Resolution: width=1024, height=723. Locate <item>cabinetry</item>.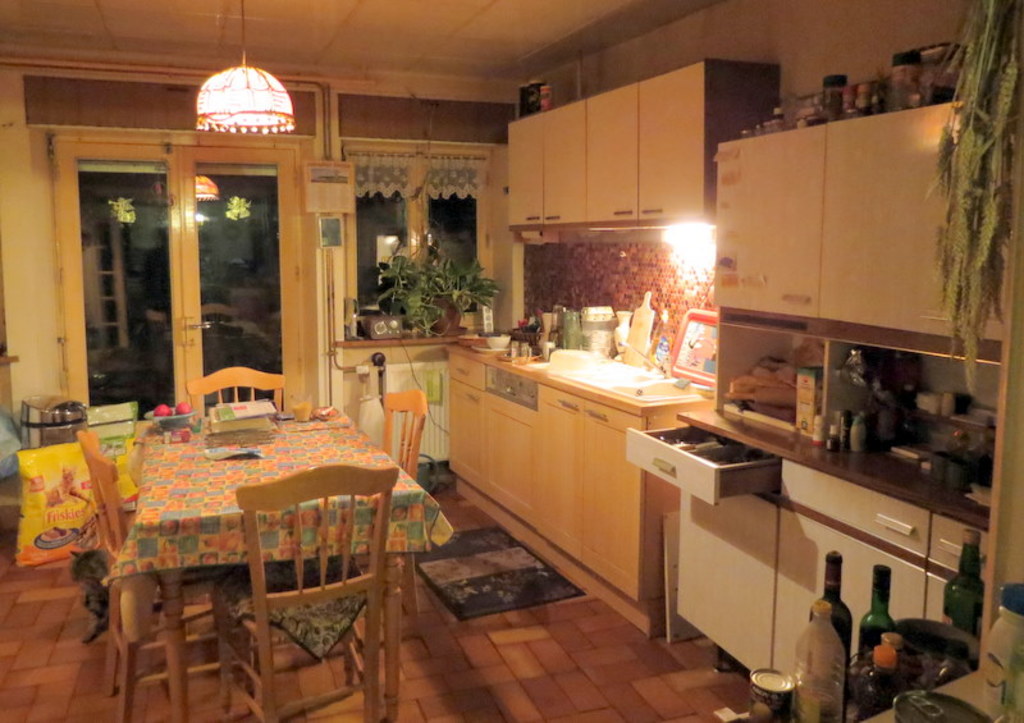
box=[499, 61, 768, 221].
